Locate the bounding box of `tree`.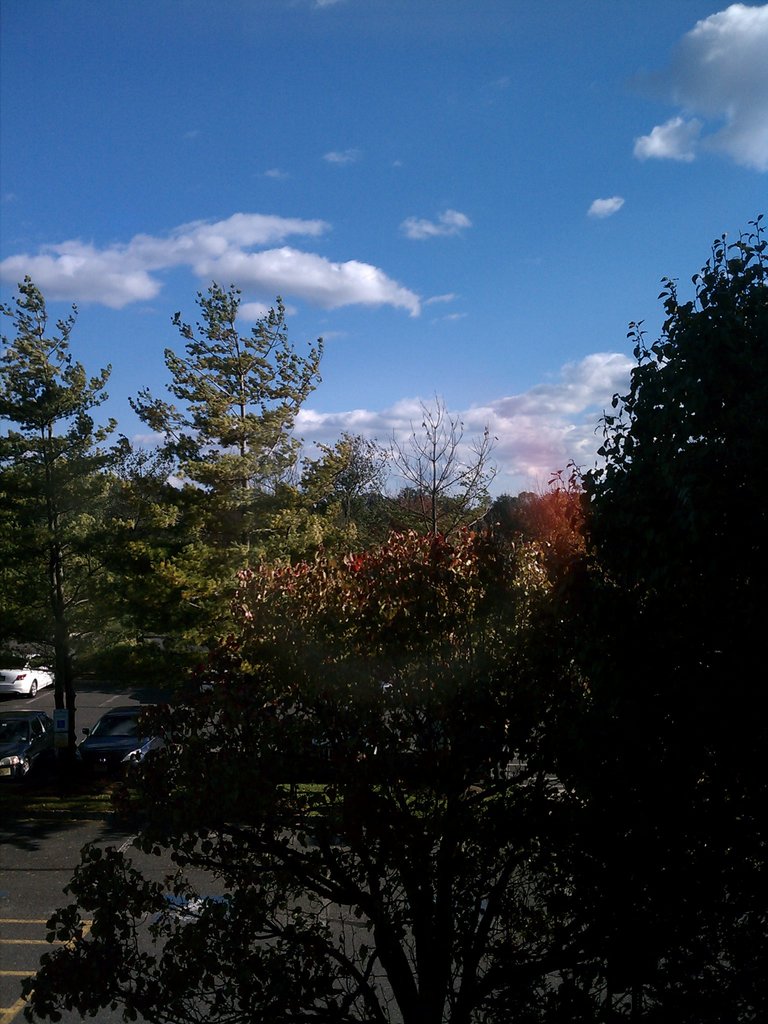
Bounding box: detection(527, 211, 767, 1023).
